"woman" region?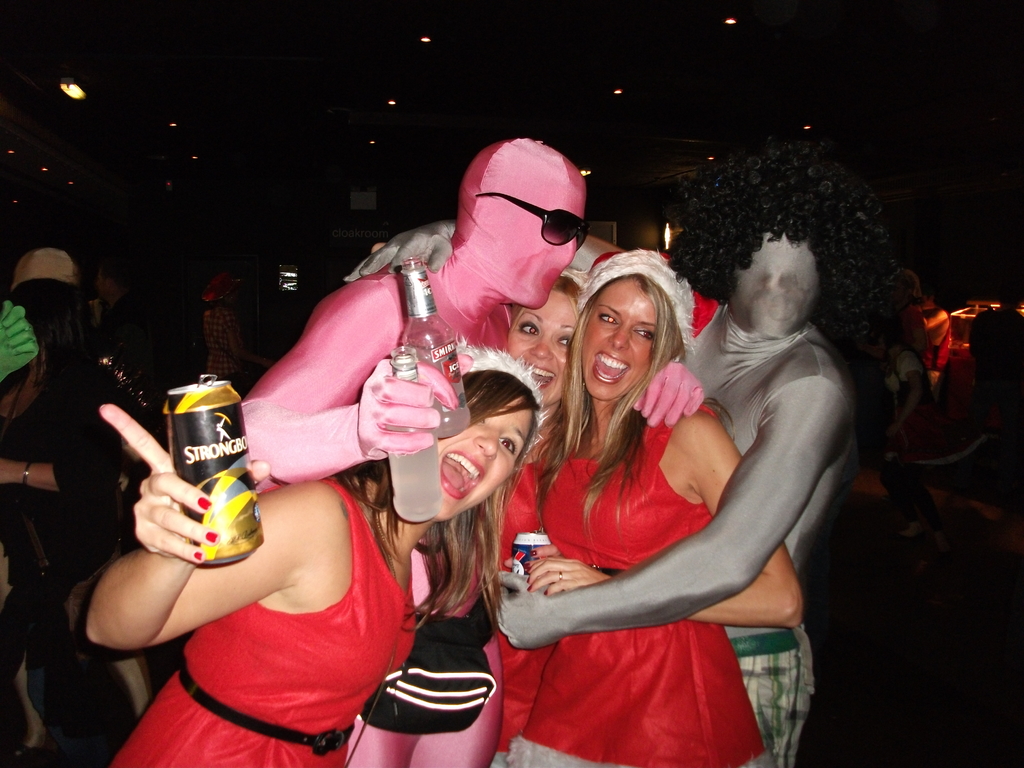
(left=490, top=250, right=805, bottom=767)
